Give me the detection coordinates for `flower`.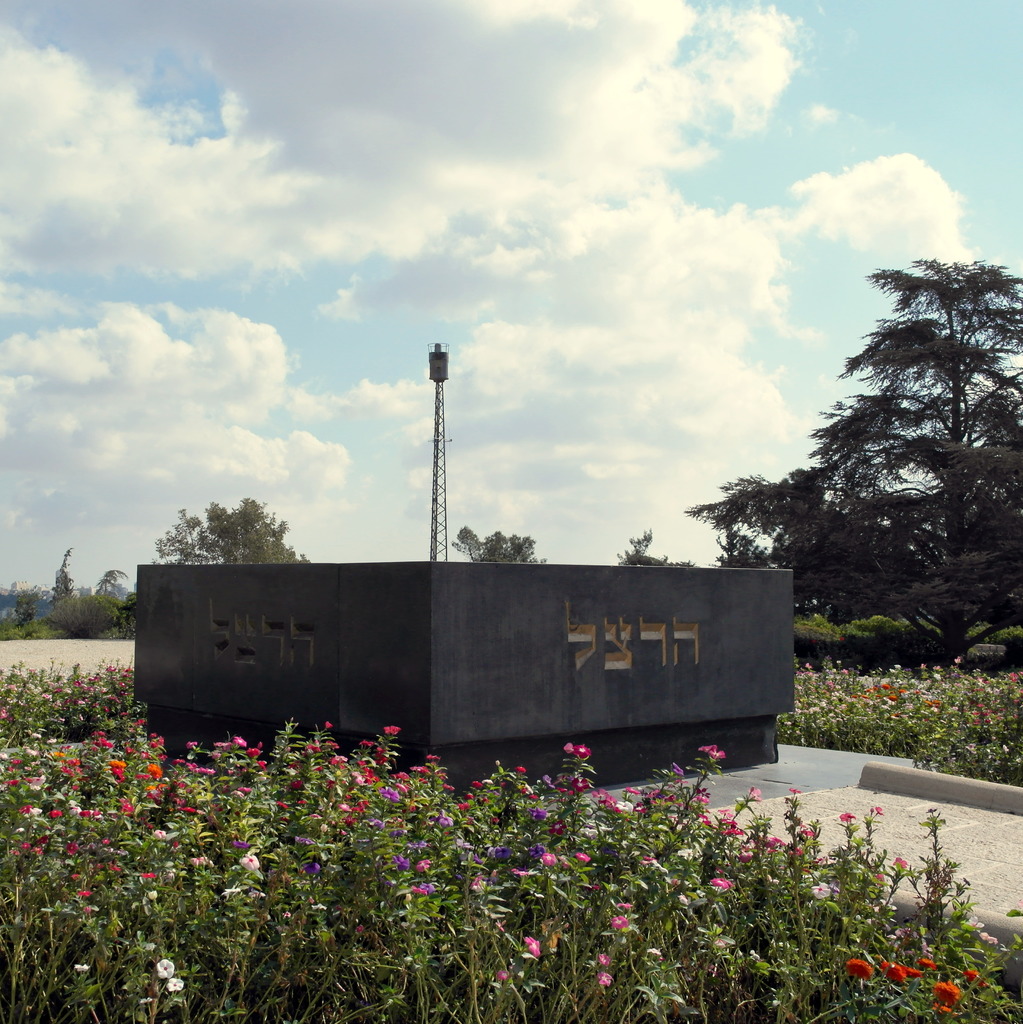
rect(845, 956, 873, 980).
